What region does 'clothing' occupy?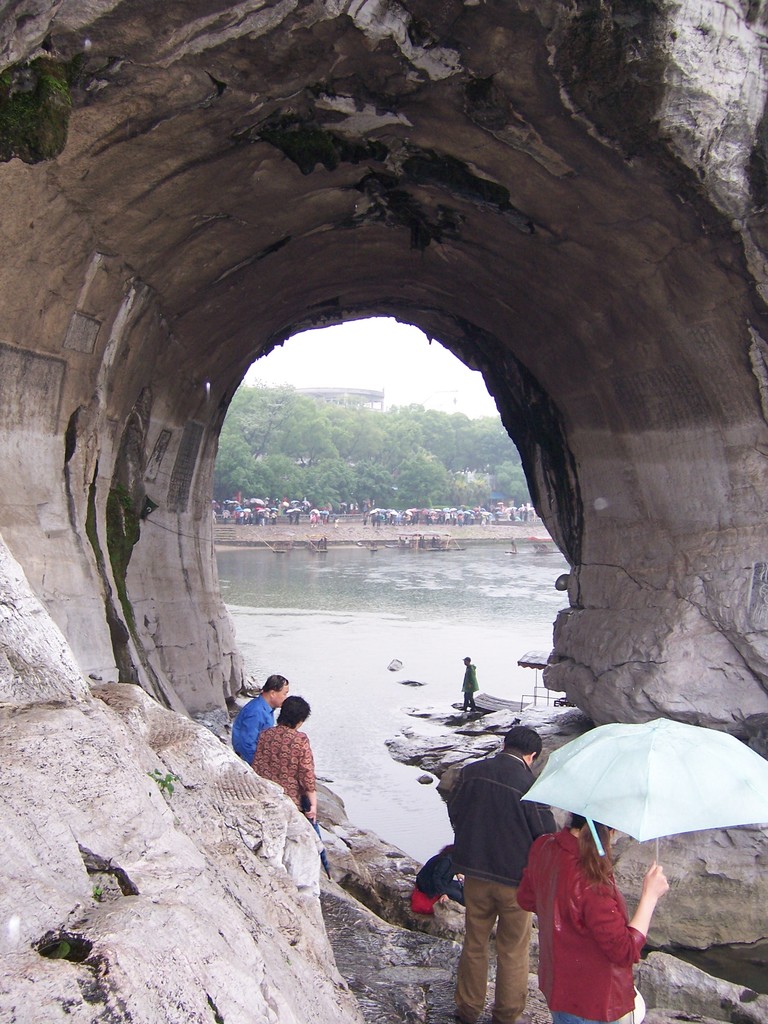
crop(400, 837, 452, 916).
